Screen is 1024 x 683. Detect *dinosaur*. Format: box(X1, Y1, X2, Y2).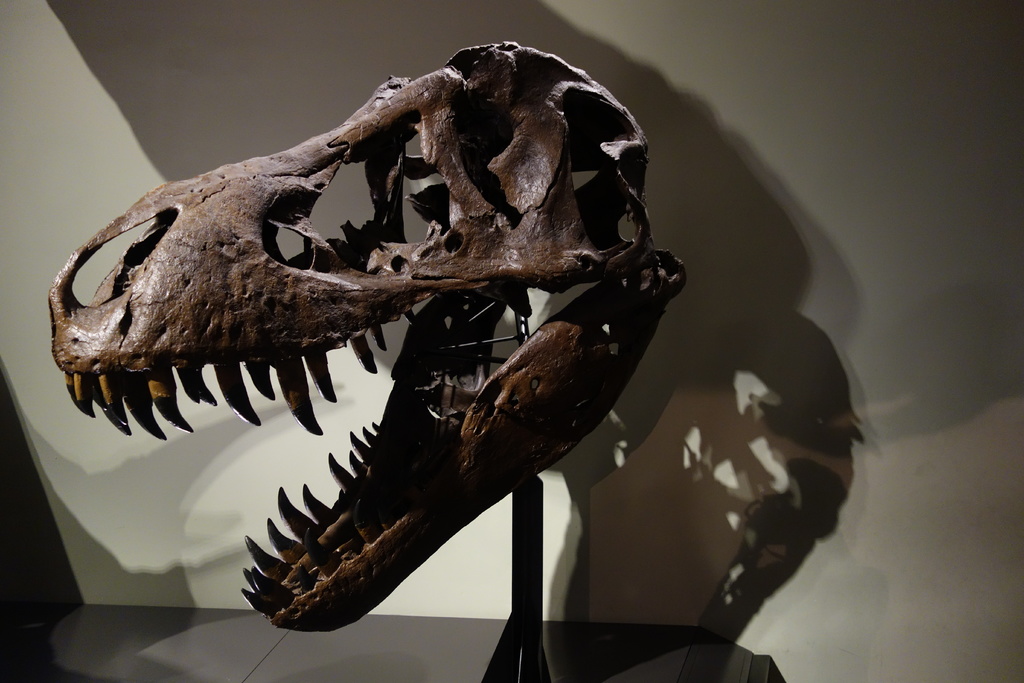
box(46, 42, 693, 682).
